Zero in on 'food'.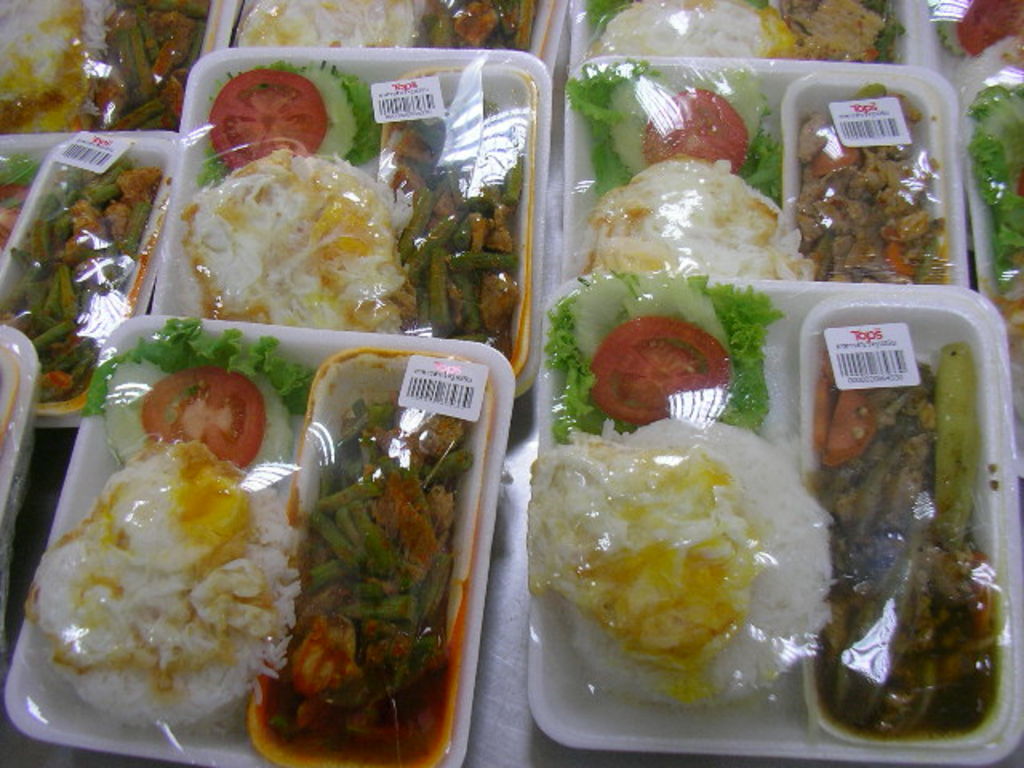
Zeroed in: <box>584,0,909,66</box>.
